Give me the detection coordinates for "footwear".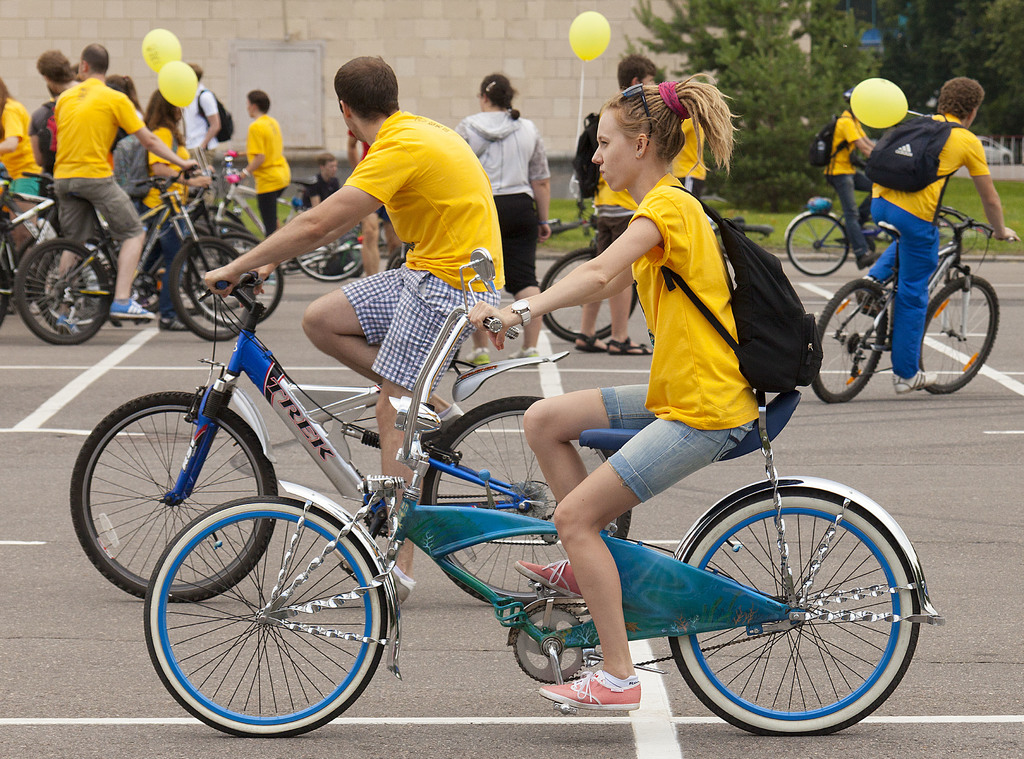
x1=112, y1=298, x2=156, y2=321.
